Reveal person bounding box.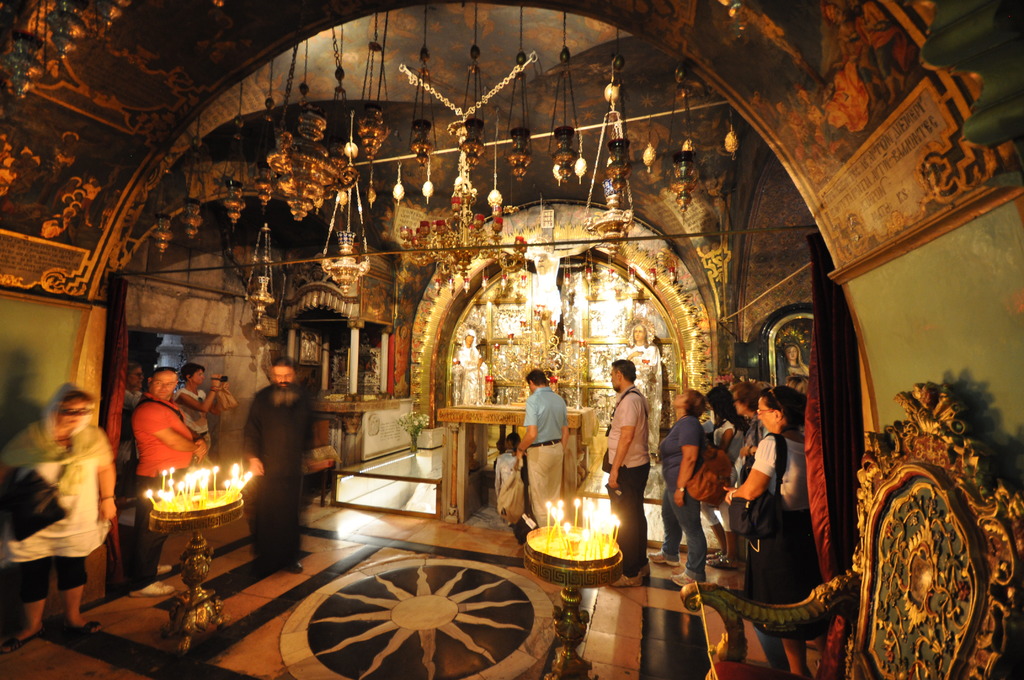
Revealed: <bbox>604, 359, 652, 592</bbox>.
